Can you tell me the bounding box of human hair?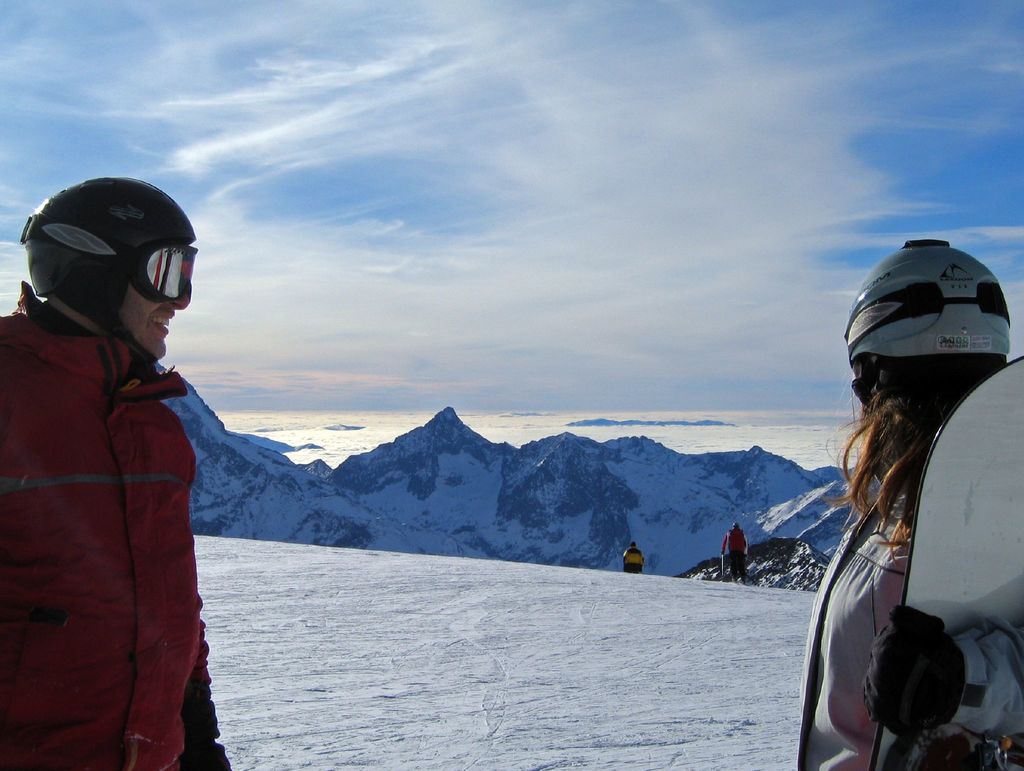
bbox=(836, 354, 1004, 564).
